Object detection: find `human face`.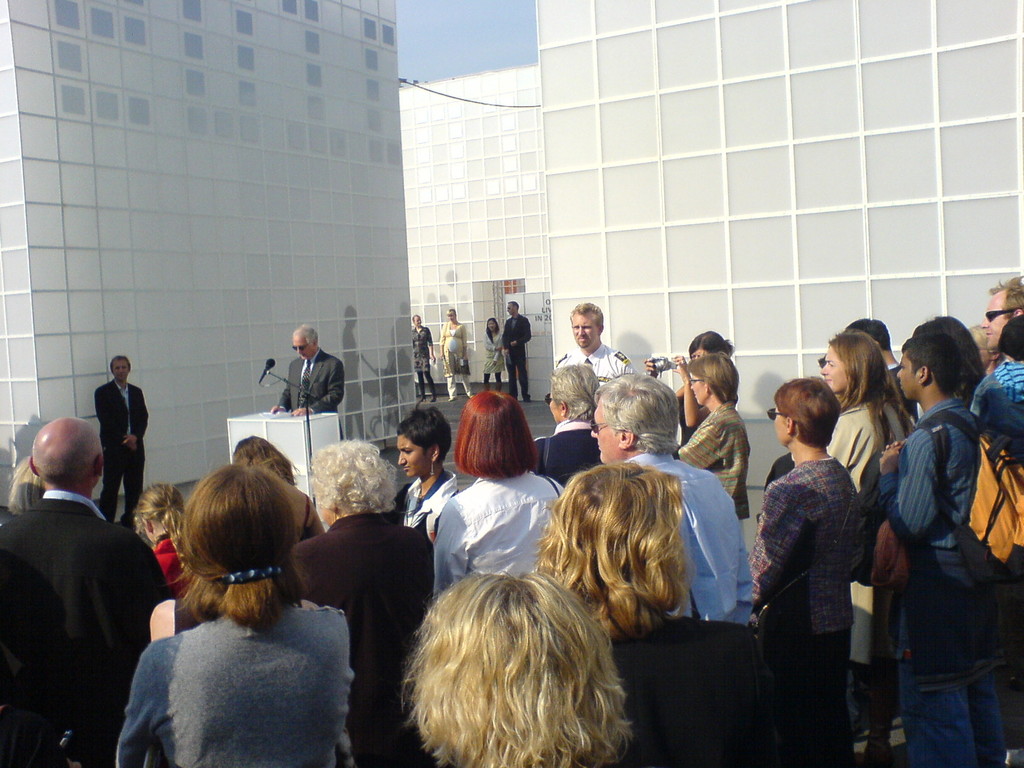
[692,379,705,404].
